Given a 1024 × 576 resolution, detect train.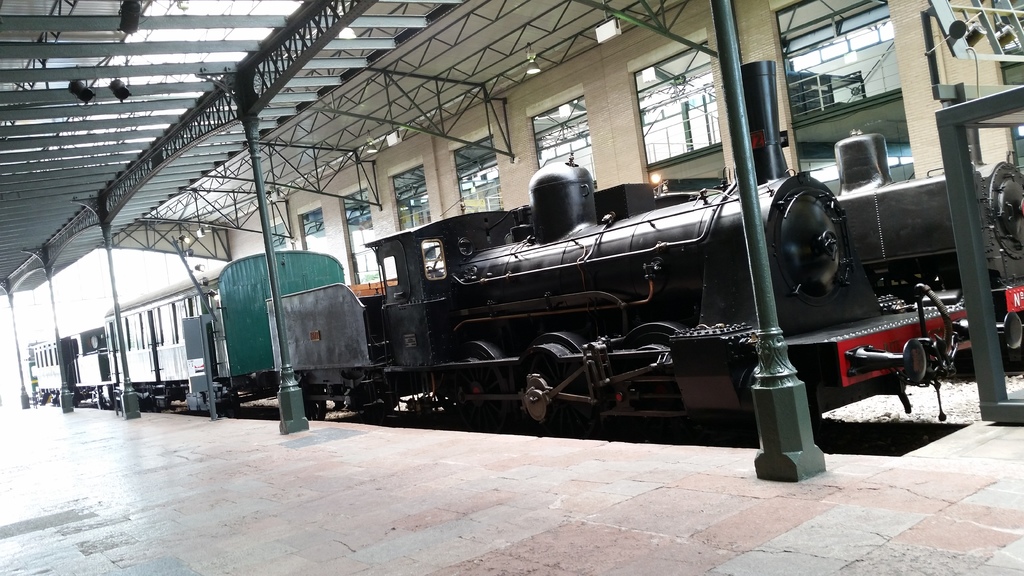
x1=22 y1=236 x2=341 y2=413.
